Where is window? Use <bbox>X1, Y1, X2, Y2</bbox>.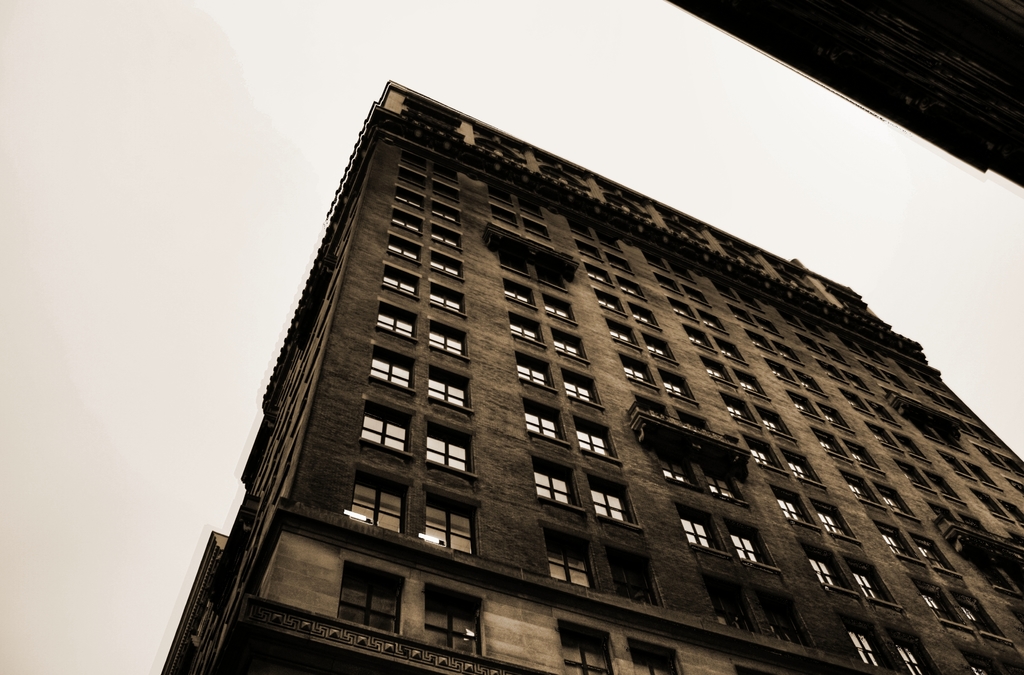
<bbox>731, 307, 751, 321</bbox>.
